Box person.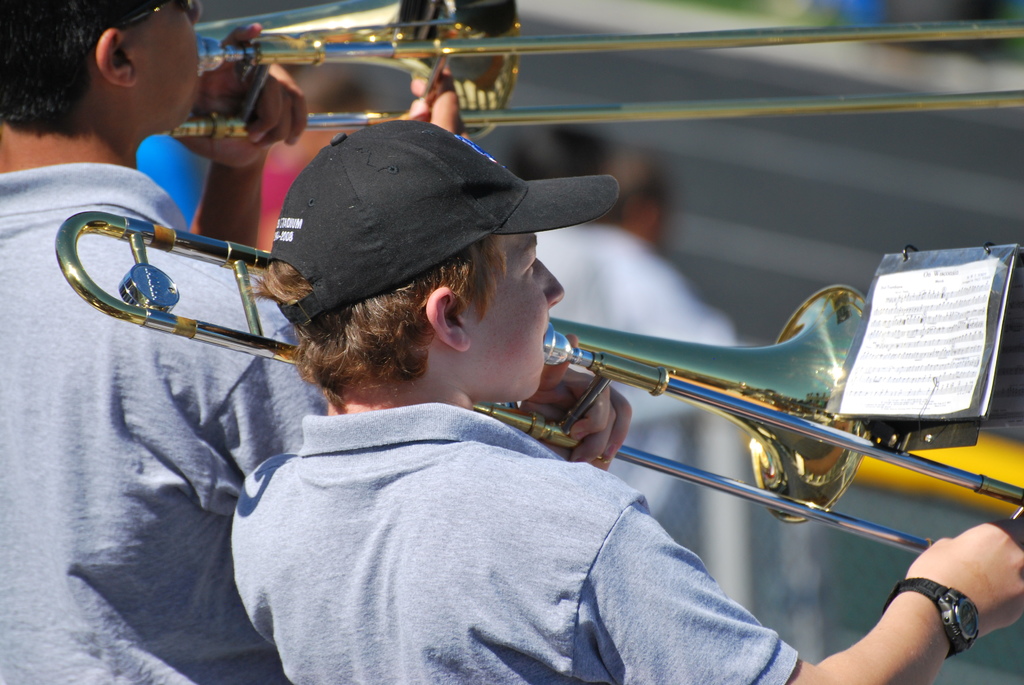
pyautogui.locateOnScreen(229, 118, 1023, 684).
